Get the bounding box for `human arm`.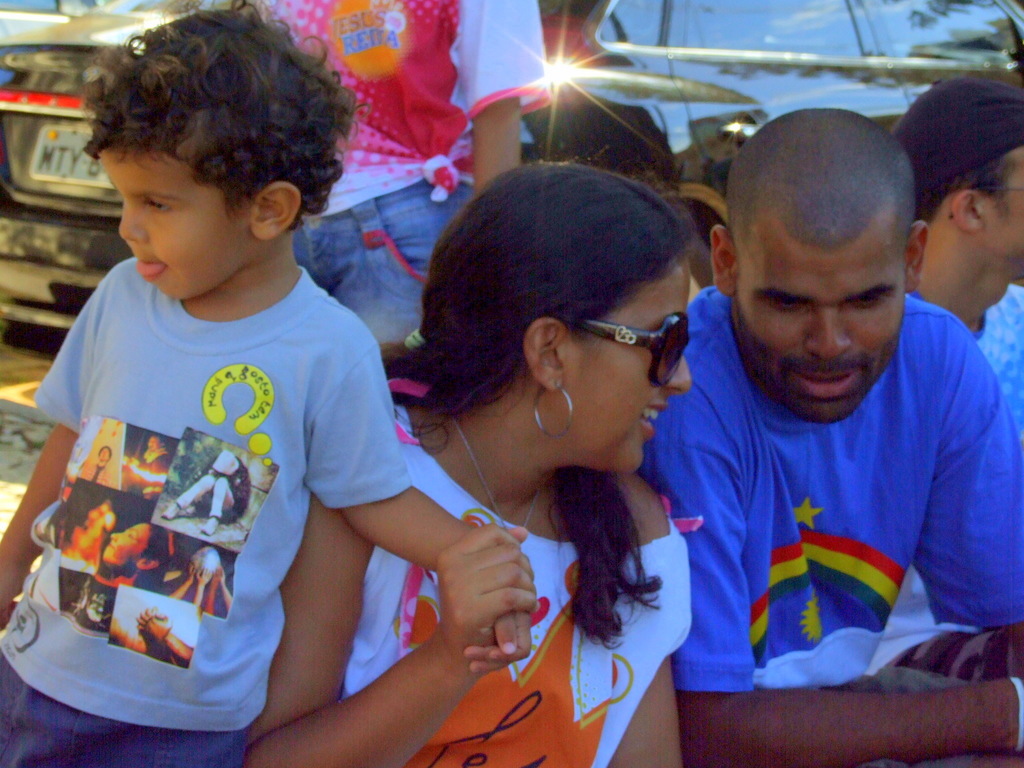
BBox(238, 493, 535, 767).
